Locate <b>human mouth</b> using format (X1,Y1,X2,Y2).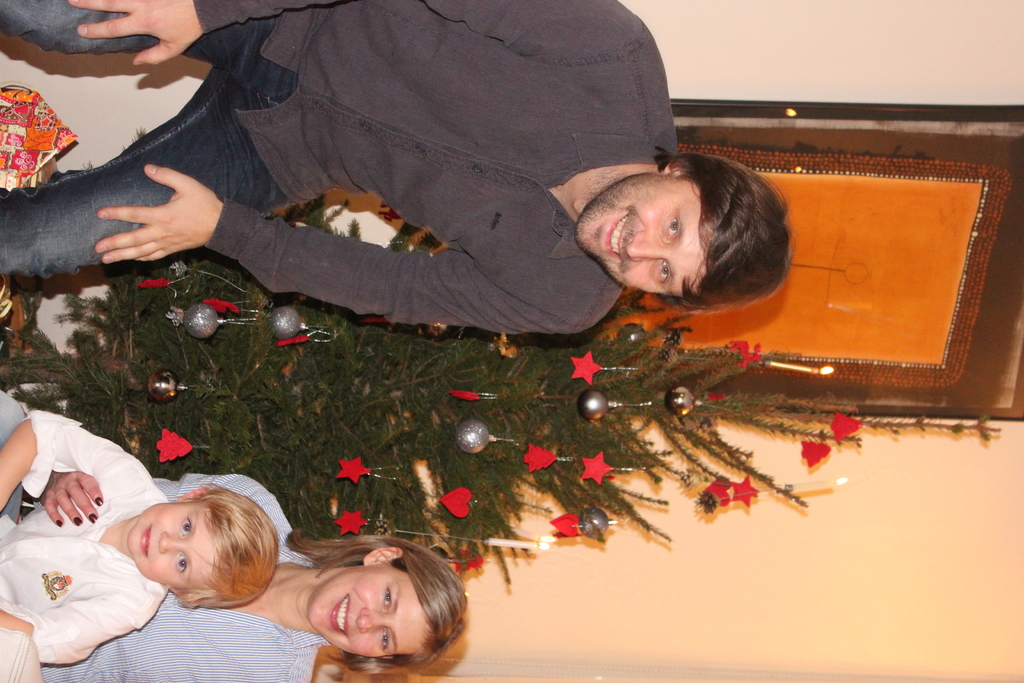
(146,522,152,555).
